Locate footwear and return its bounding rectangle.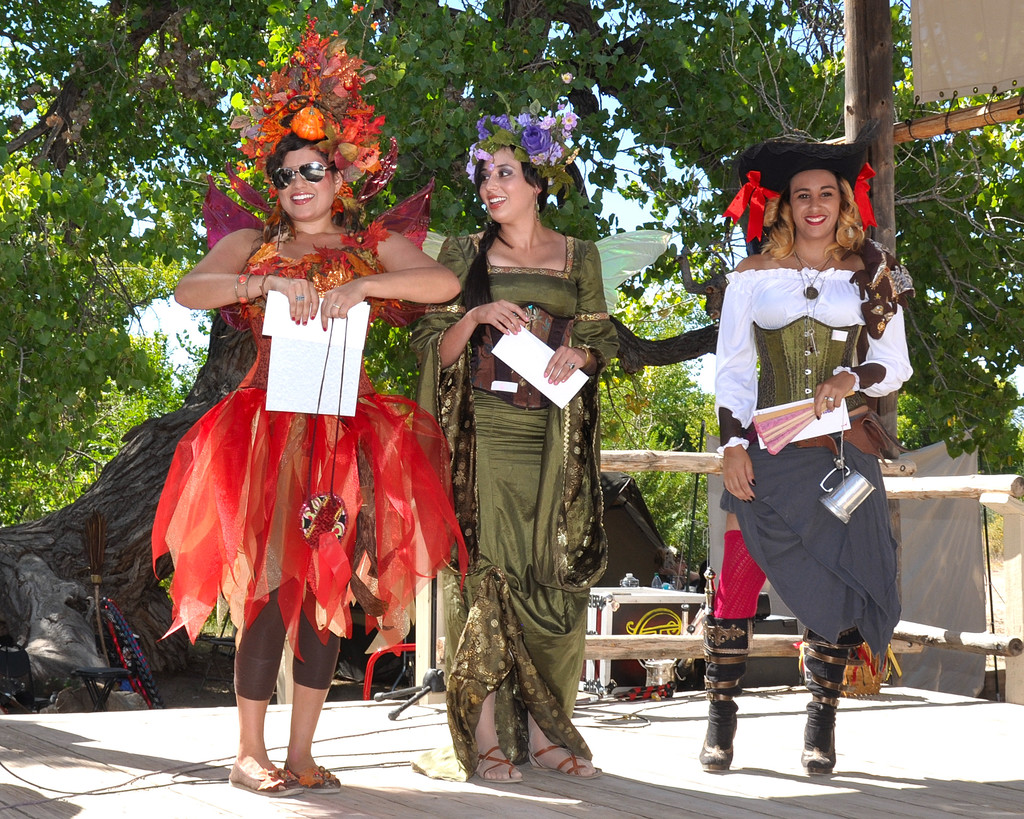
rect(529, 741, 604, 781).
